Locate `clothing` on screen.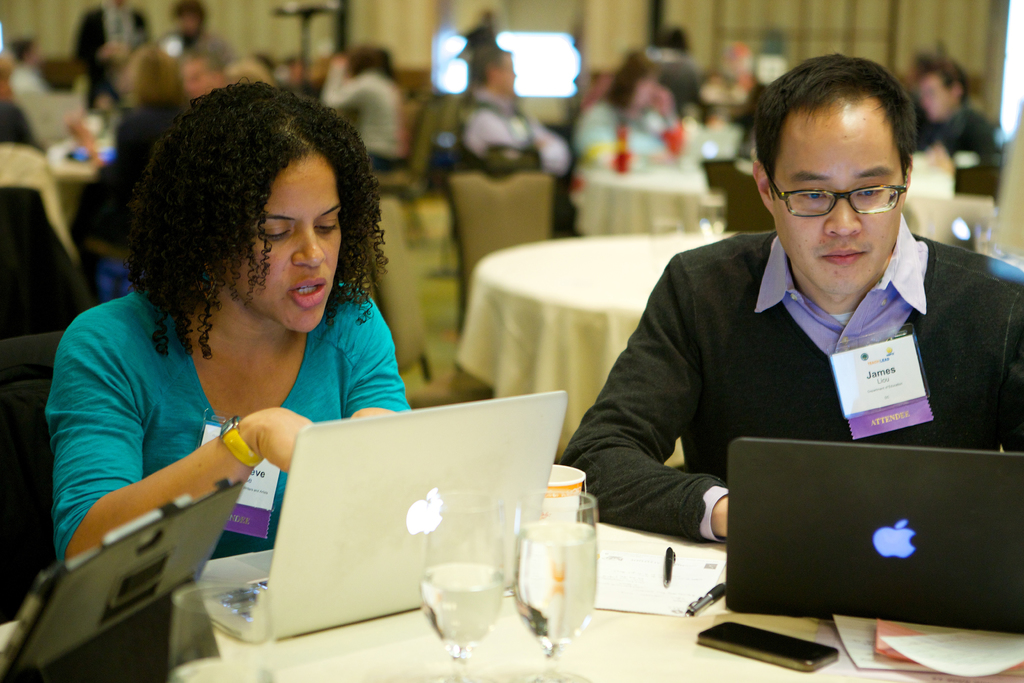
On screen at pyautogui.locateOnScreen(103, 99, 175, 149).
